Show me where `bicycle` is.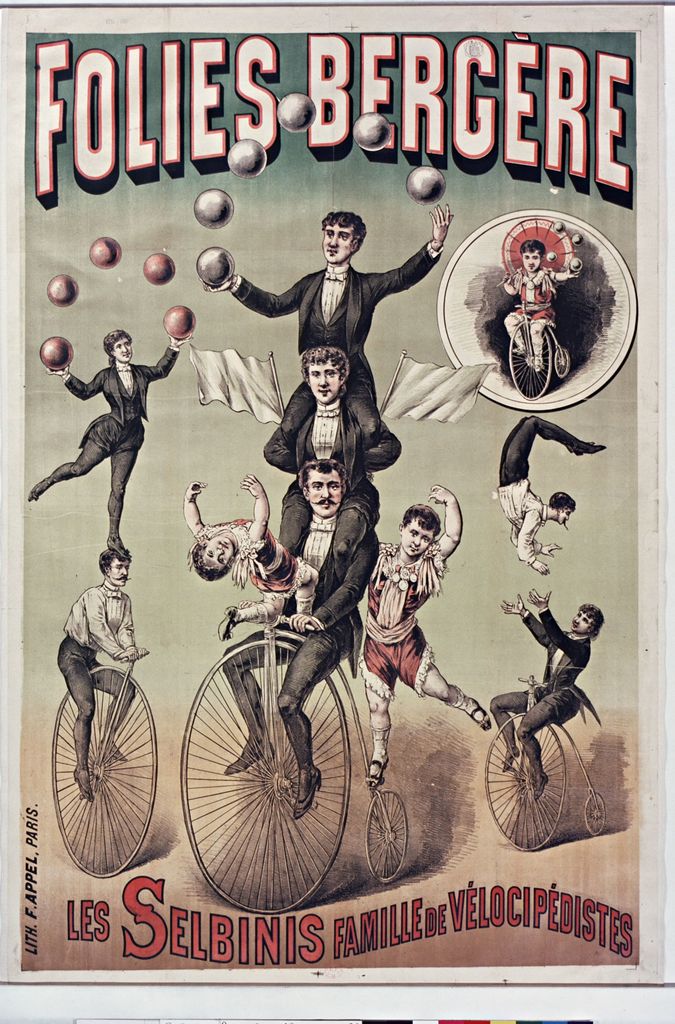
`bicycle` is at 172/591/409/918.
